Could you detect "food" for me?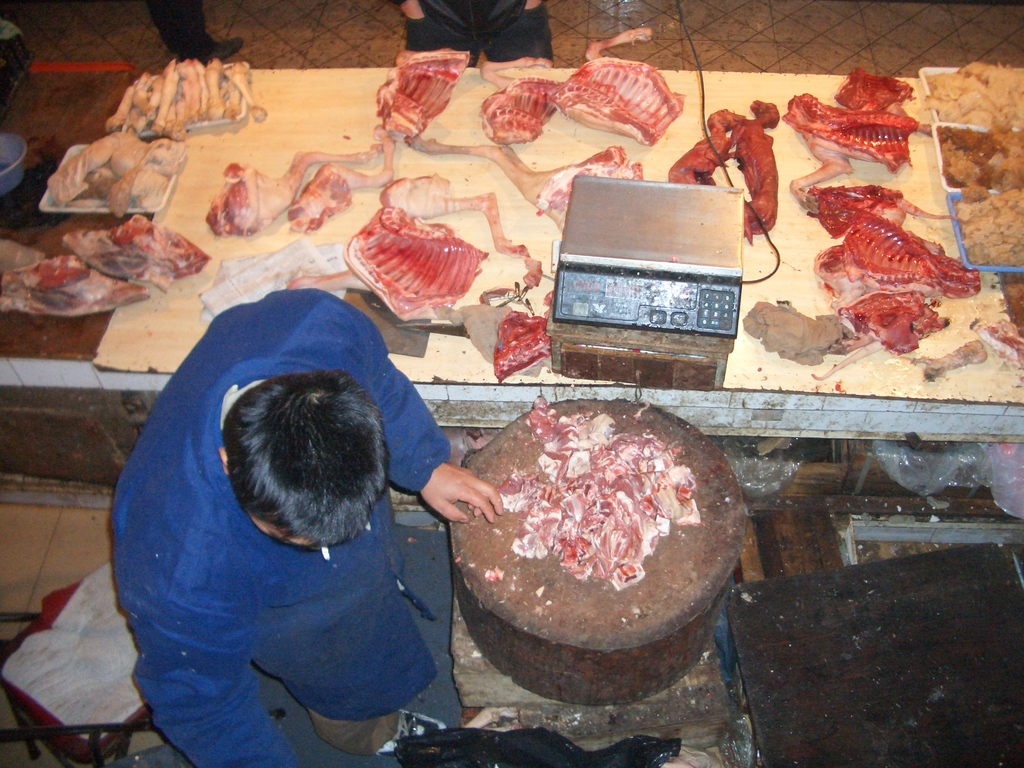
Detection result: 777 88 923 172.
